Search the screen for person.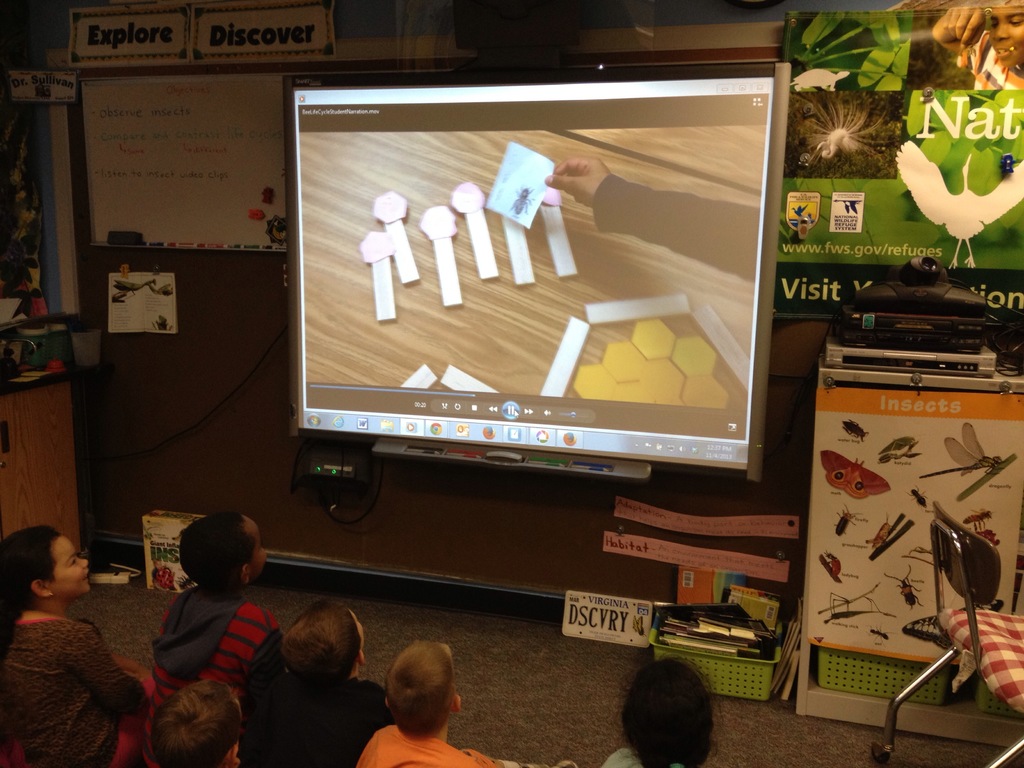
Found at box(150, 676, 241, 767).
